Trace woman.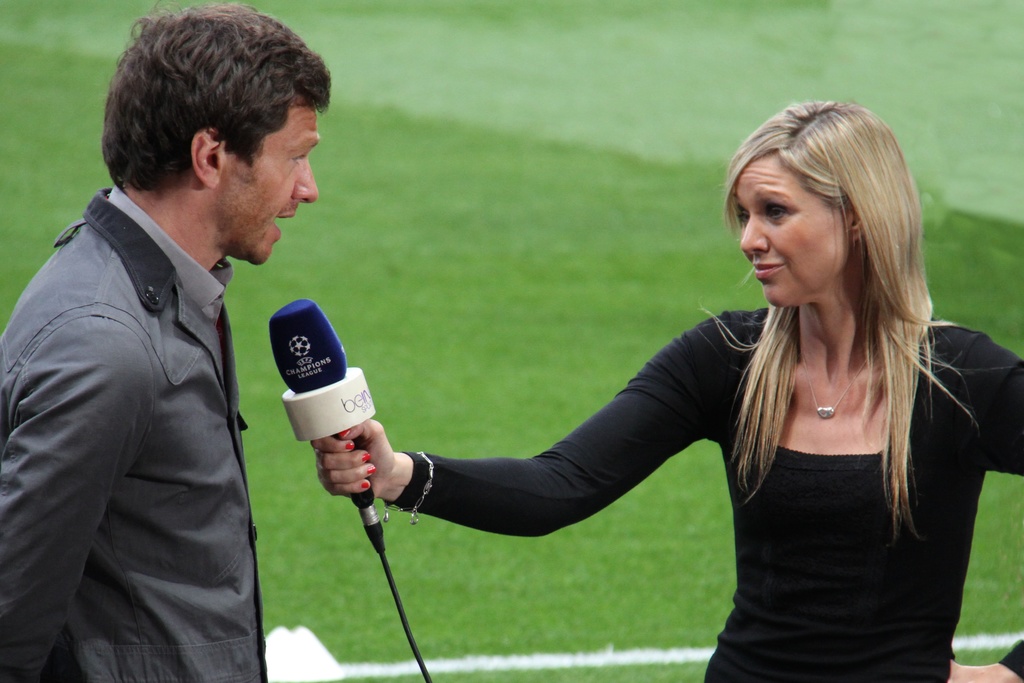
Traced to locate(310, 97, 1023, 682).
